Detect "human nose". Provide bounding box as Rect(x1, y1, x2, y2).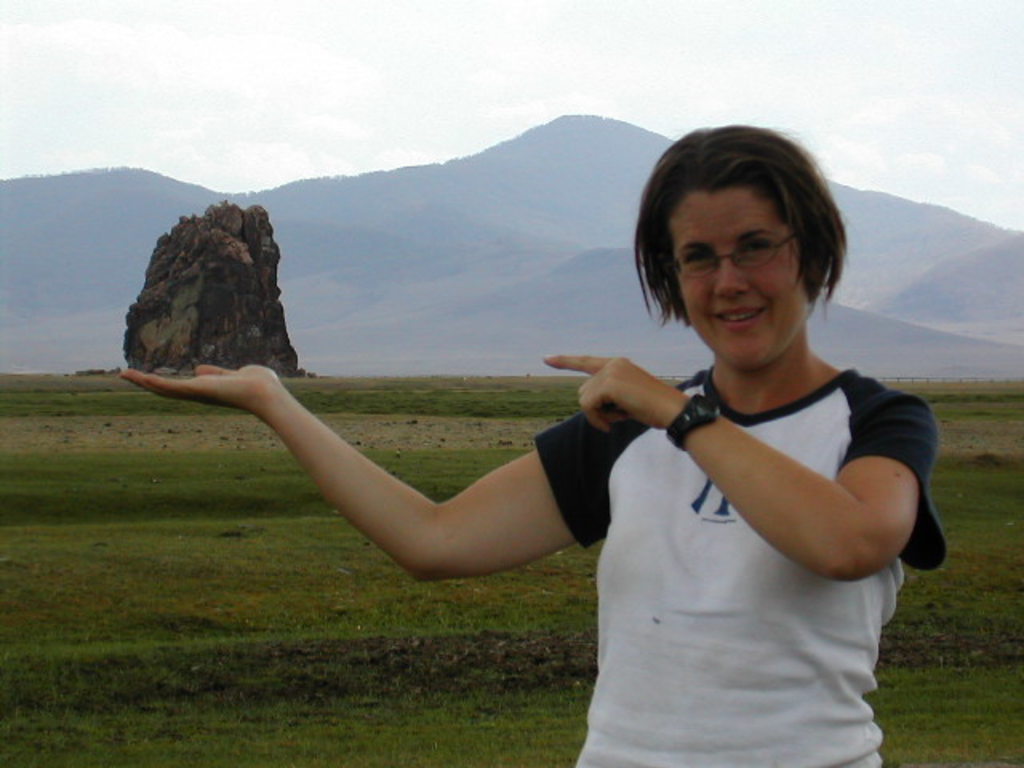
Rect(710, 251, 750, 299).
